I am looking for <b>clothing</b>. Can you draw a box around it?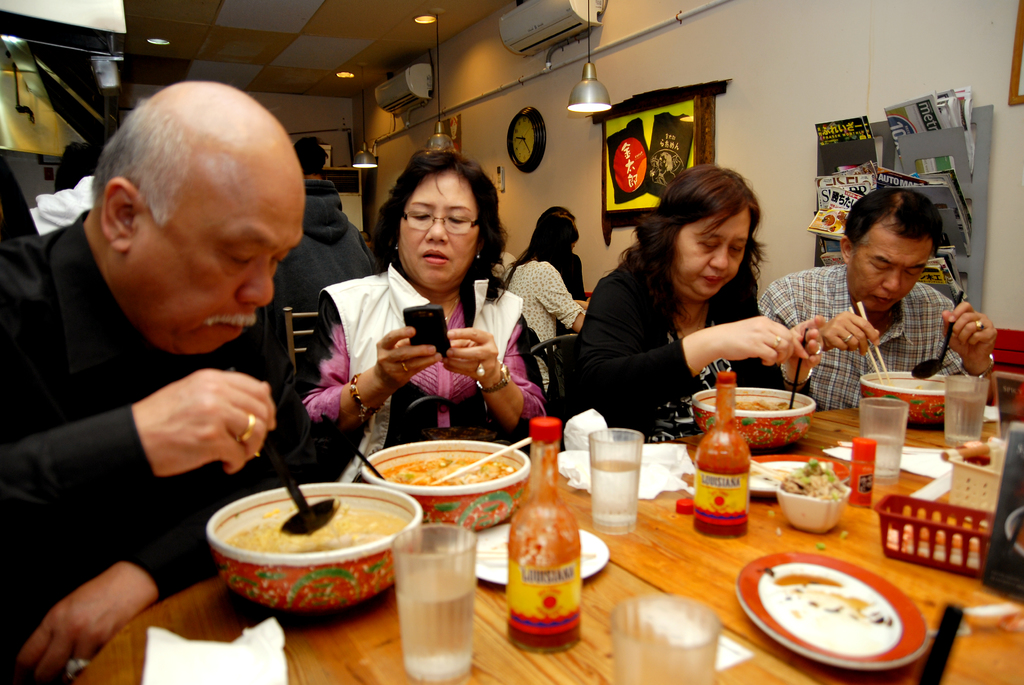
Sure, the bounding box is [304, 265, 549, 487].
